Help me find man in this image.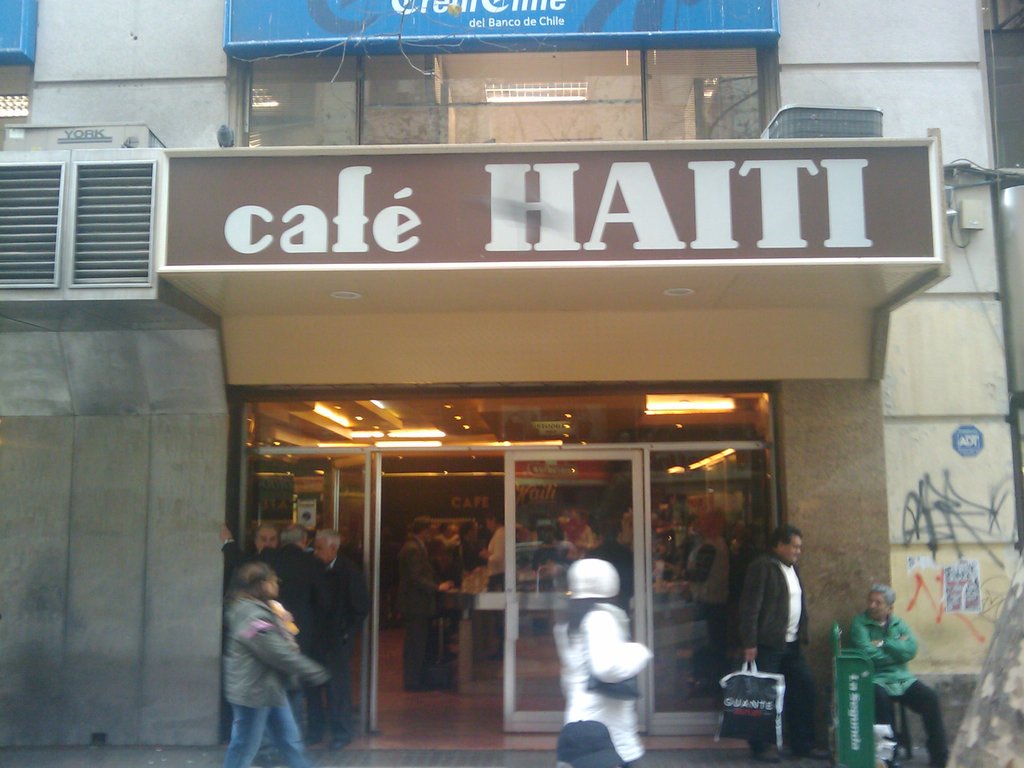
Found it: <region>439, 522, 467, 587</region>.
